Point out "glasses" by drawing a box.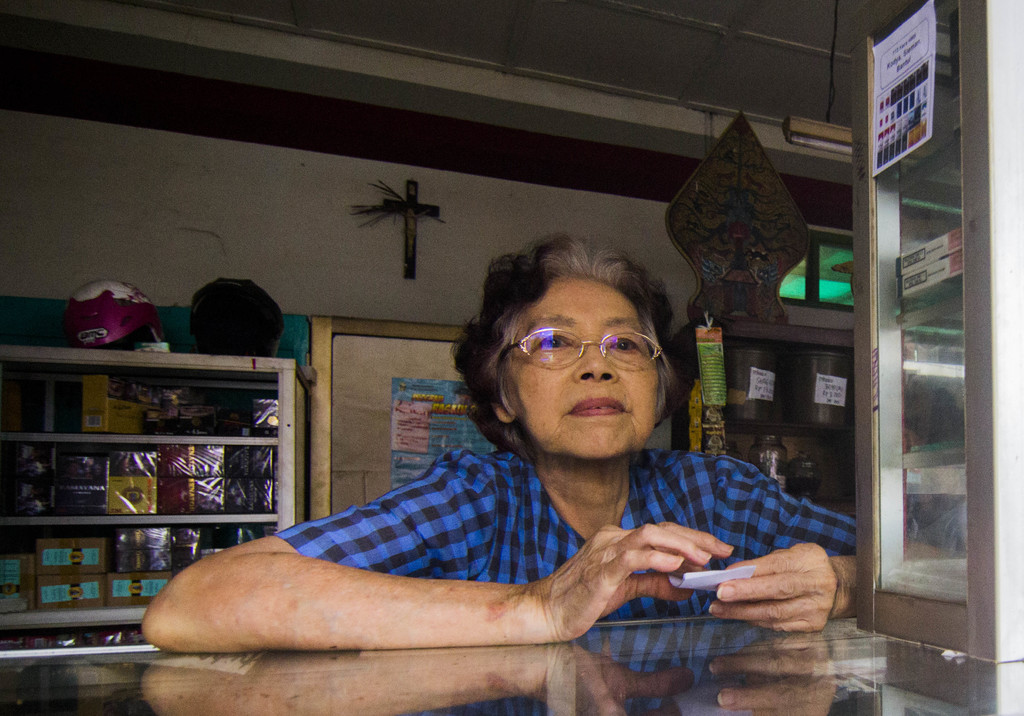
crop(495, 328, 661, 381).
